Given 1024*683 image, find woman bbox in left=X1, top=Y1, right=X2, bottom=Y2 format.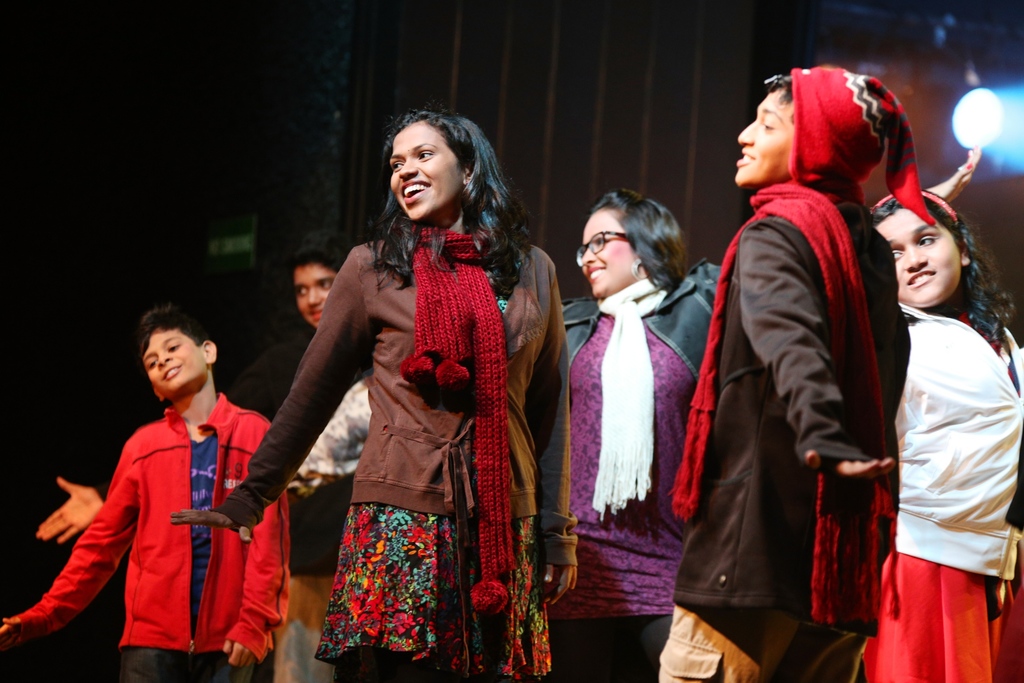
left=255, top=108, right=561, bottom=671.
